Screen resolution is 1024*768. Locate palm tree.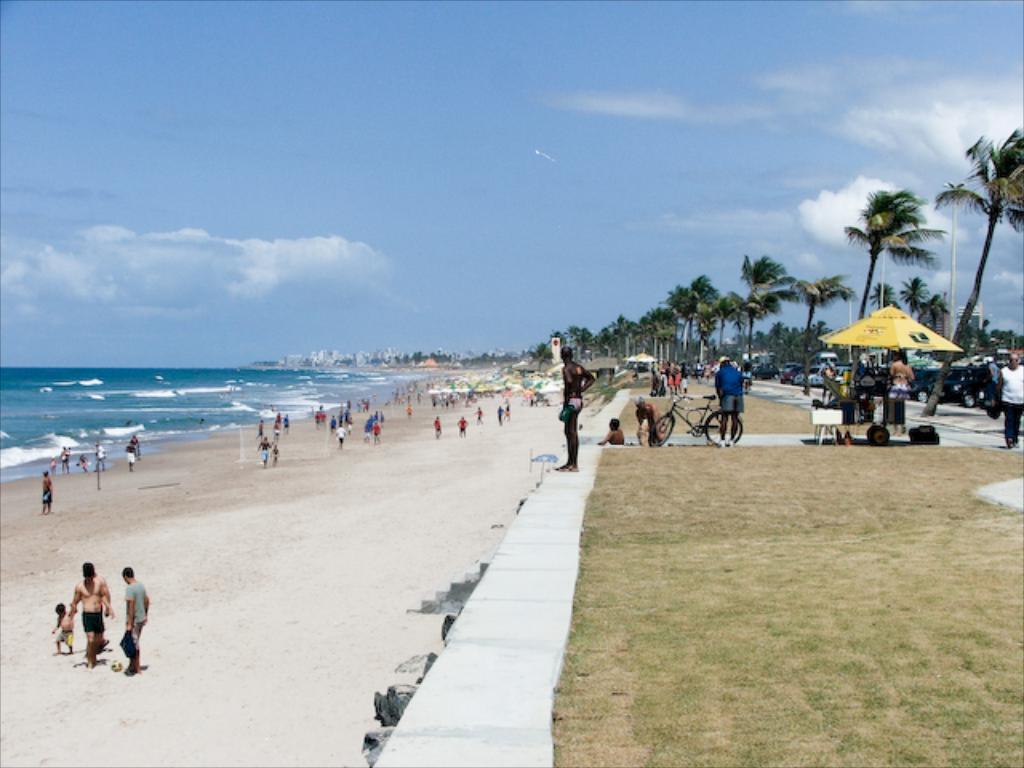
(left=962, top=128, right=1022, bottom=318).
